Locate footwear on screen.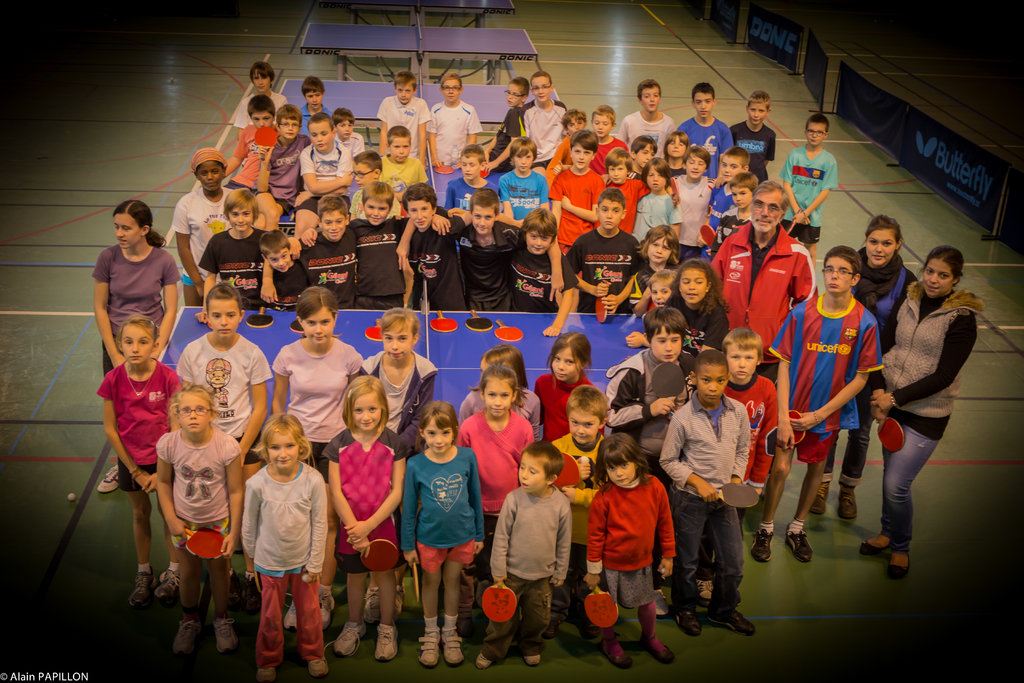
On screen at x1=226, y1=571, x2=243, y2=613.
